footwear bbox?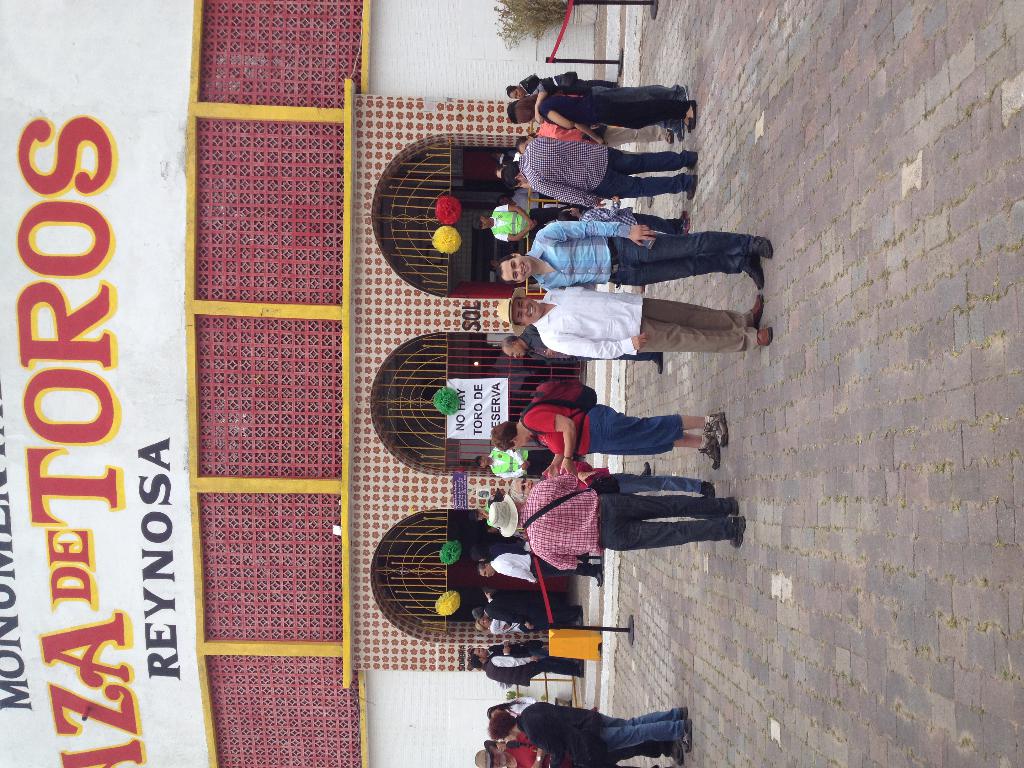
653, 358, 665, 378
